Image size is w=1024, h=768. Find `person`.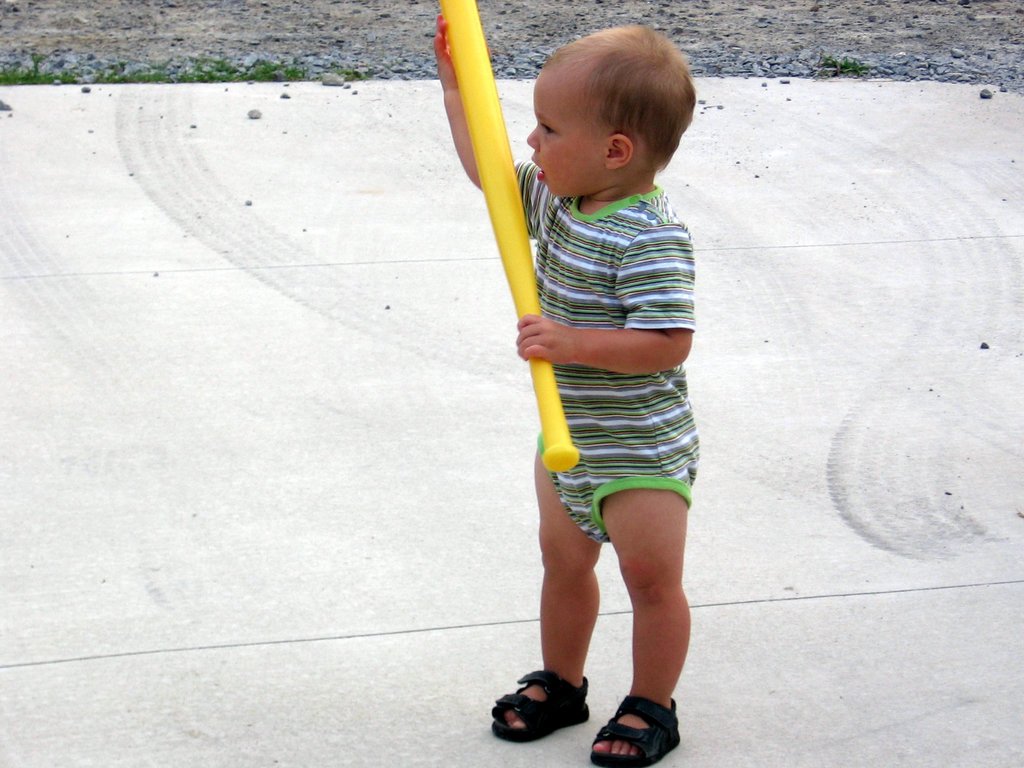
(x1=440, y1=1, x2=758, y2=732).
